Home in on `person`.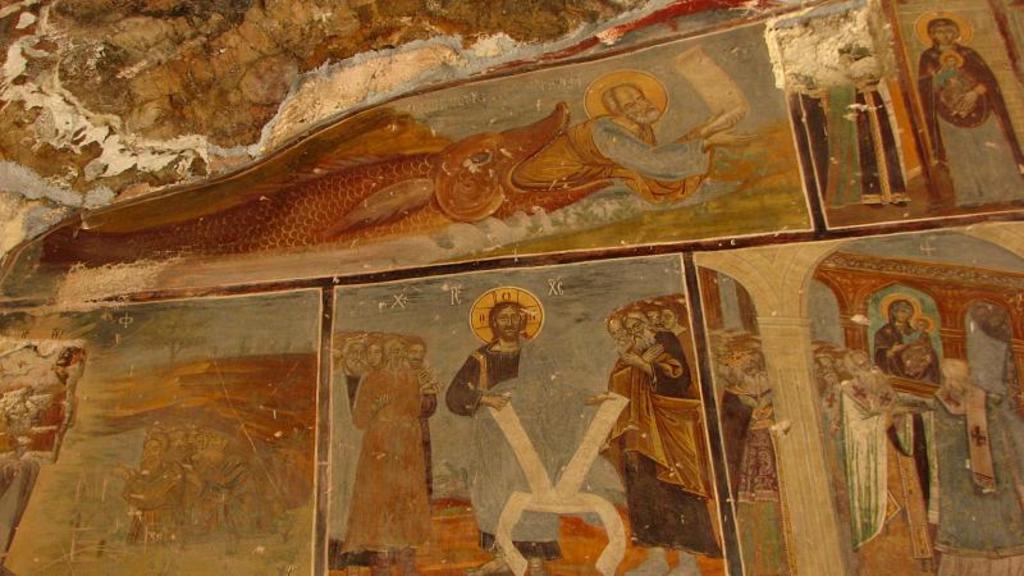
Homed in at l=813, t=361, r=828, b=396.
